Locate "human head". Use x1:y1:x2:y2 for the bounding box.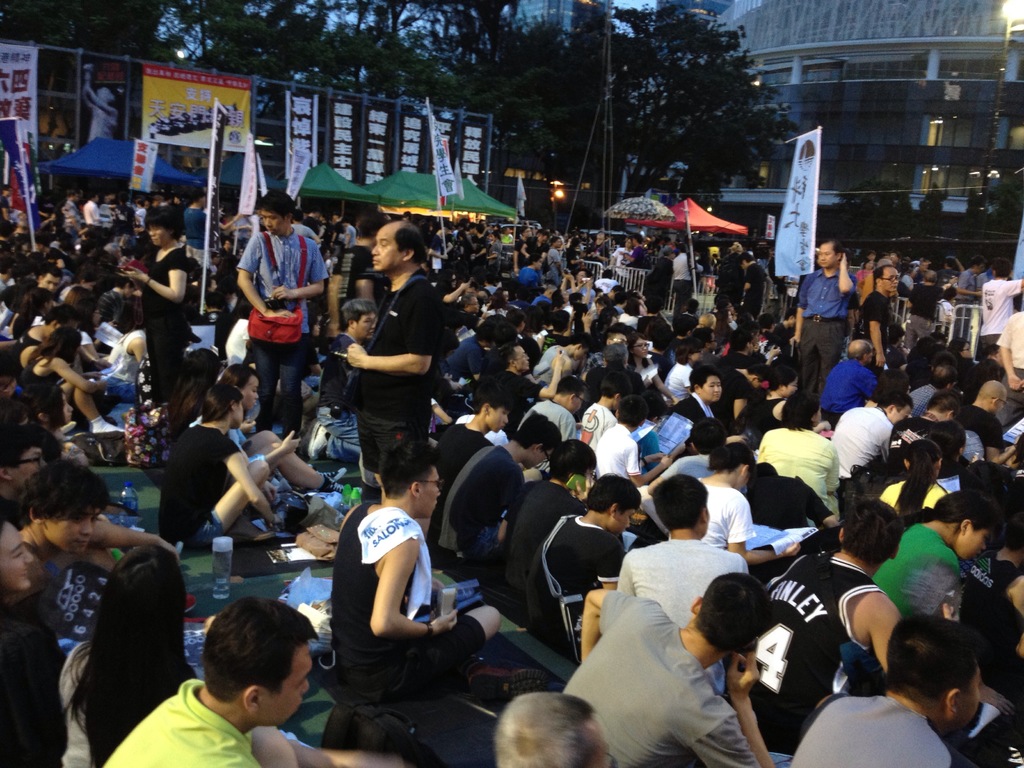
886:617:984:730.
